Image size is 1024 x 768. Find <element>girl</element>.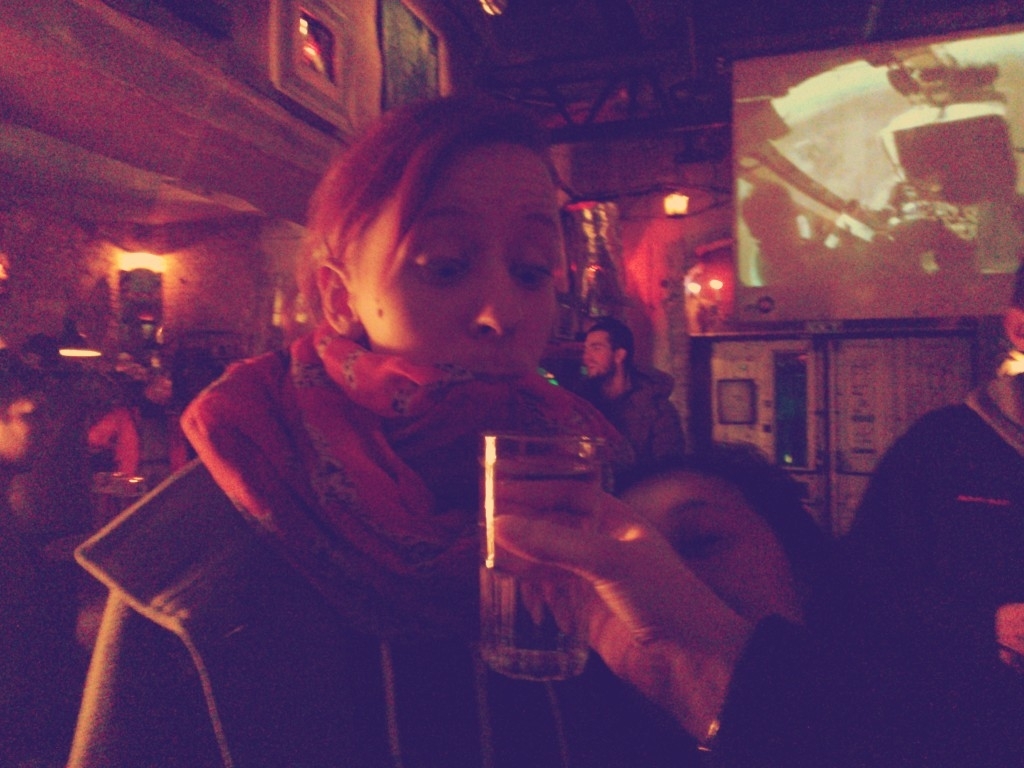
[65, 93, 631, 767].
